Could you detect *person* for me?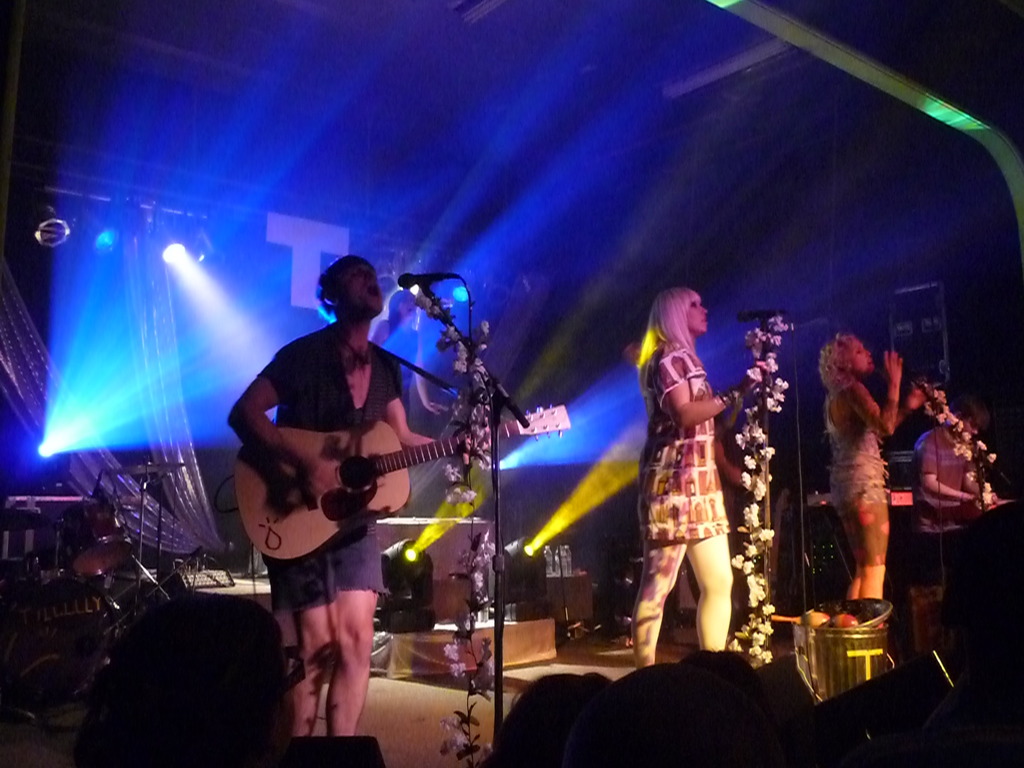
Detection result: {"left": 915, "top": 408, "right": 995, "bottom": 544}.
